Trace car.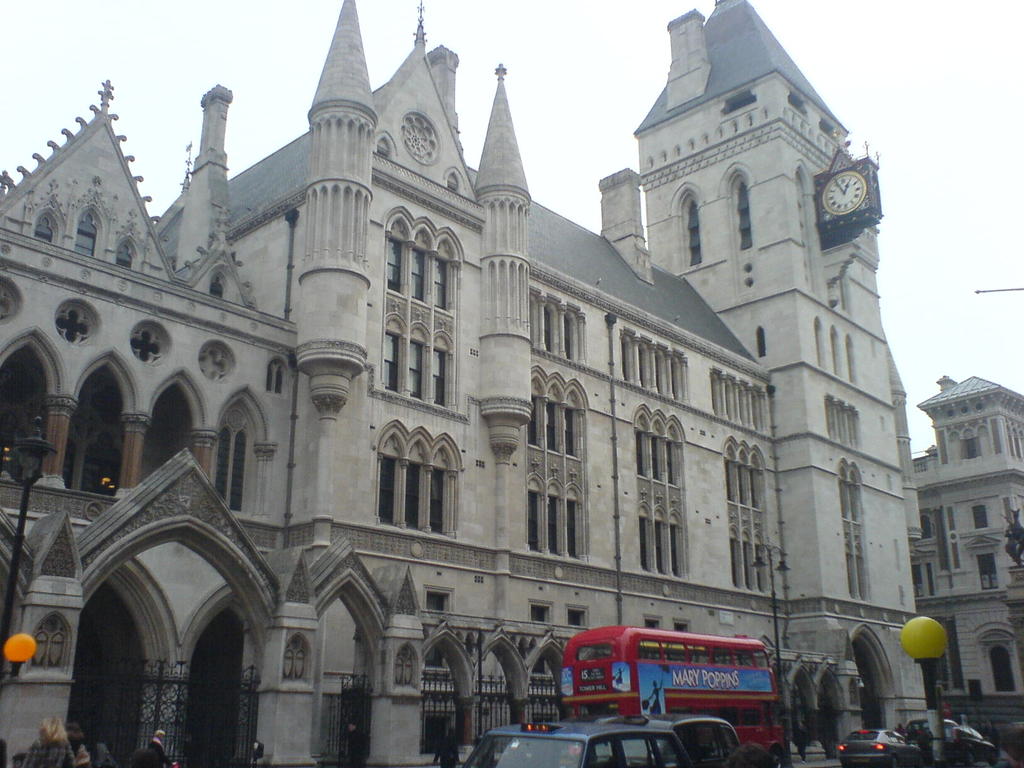
Traced to {"left": 907, "top": 719, "right": 944, "bottom": 735}.
